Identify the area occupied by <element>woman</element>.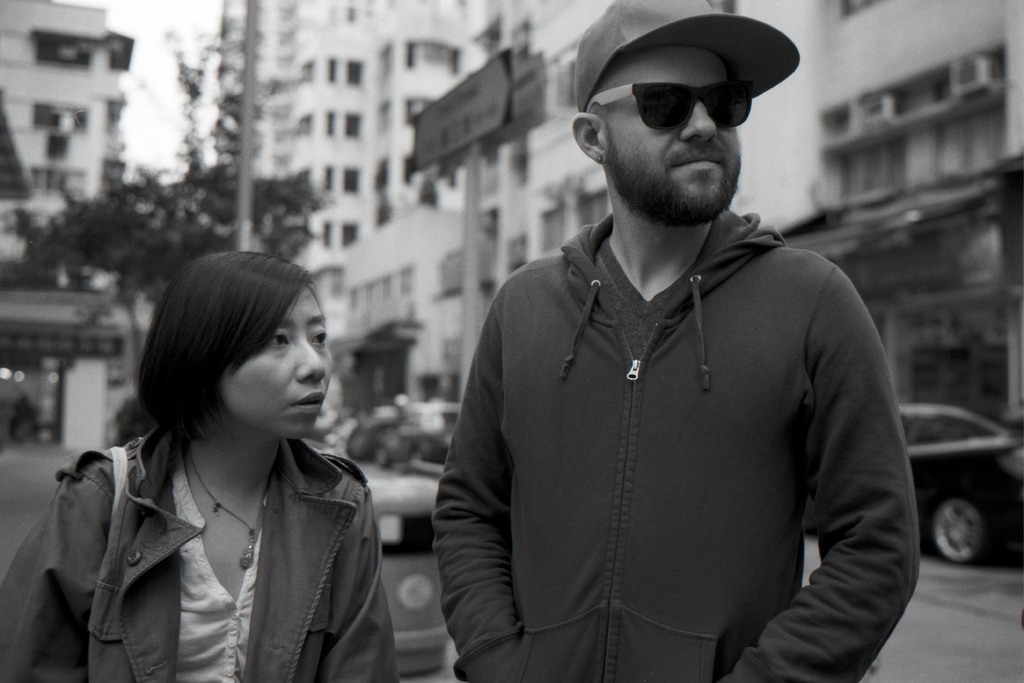
Area: region(6, 229, 415, 682).
